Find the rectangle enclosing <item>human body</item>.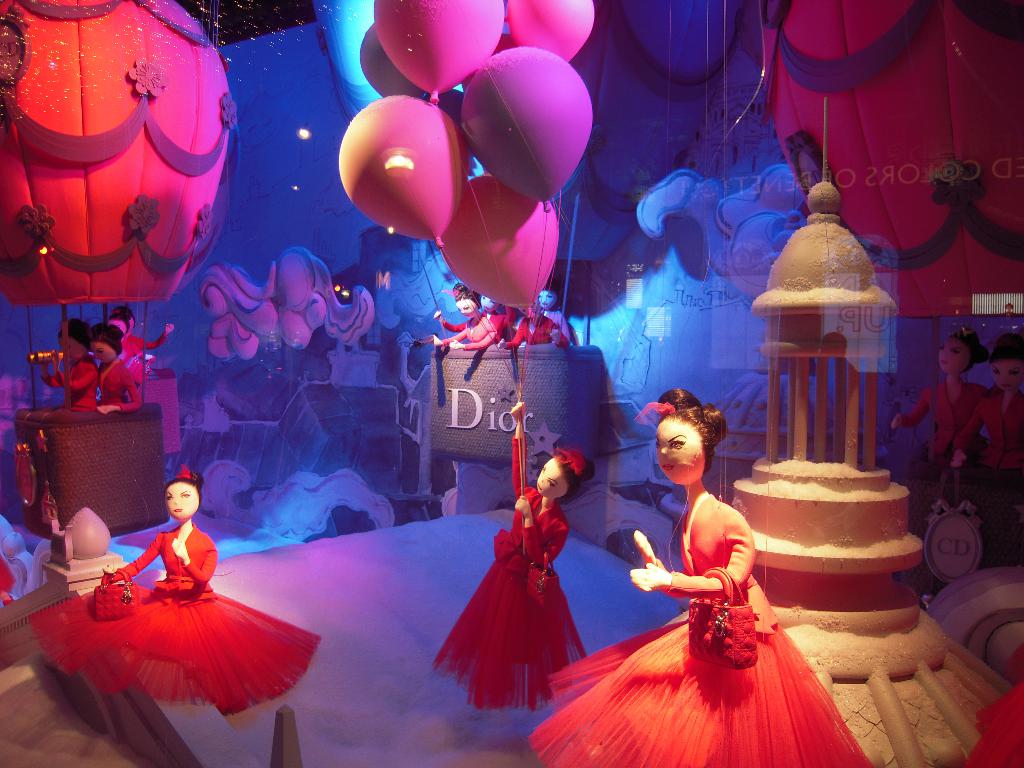
[534, 285, 573, 339].
